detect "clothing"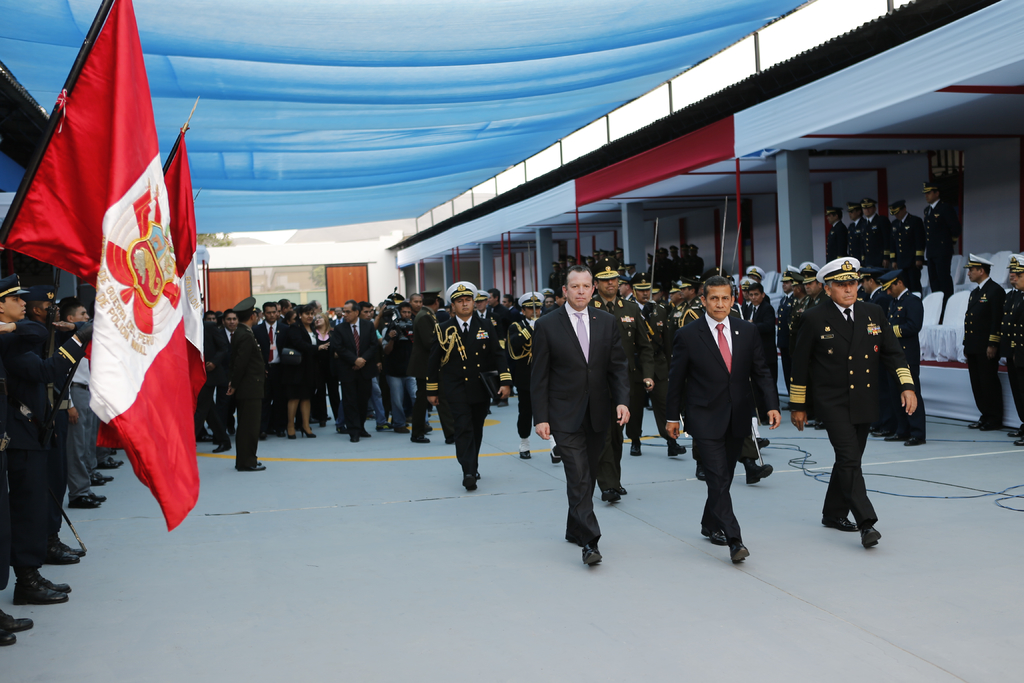
(left=955, top=270, right=1000, bottom=432)
